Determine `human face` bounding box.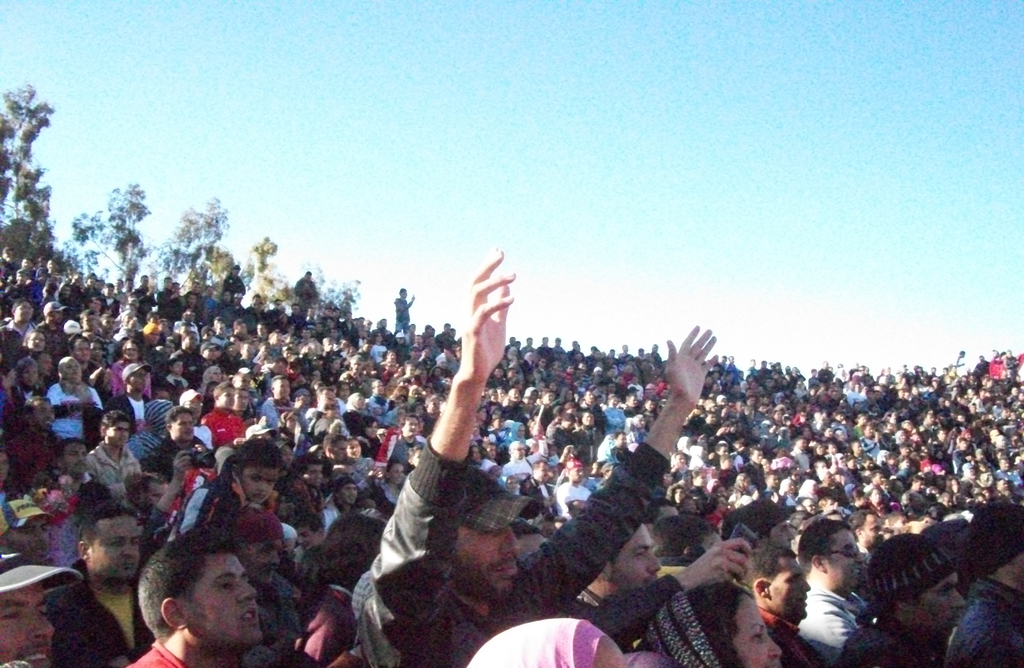
Determined: detection(906, 571, 972, 630).
